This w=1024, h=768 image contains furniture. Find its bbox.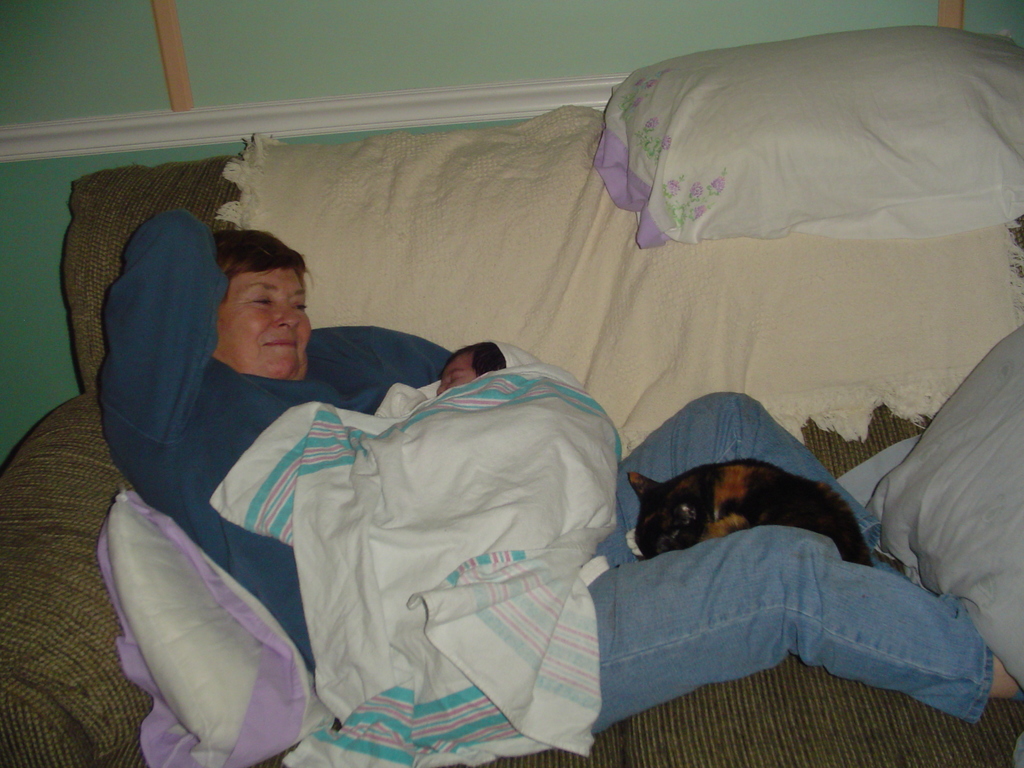
[0, 108, 1023, 767].
